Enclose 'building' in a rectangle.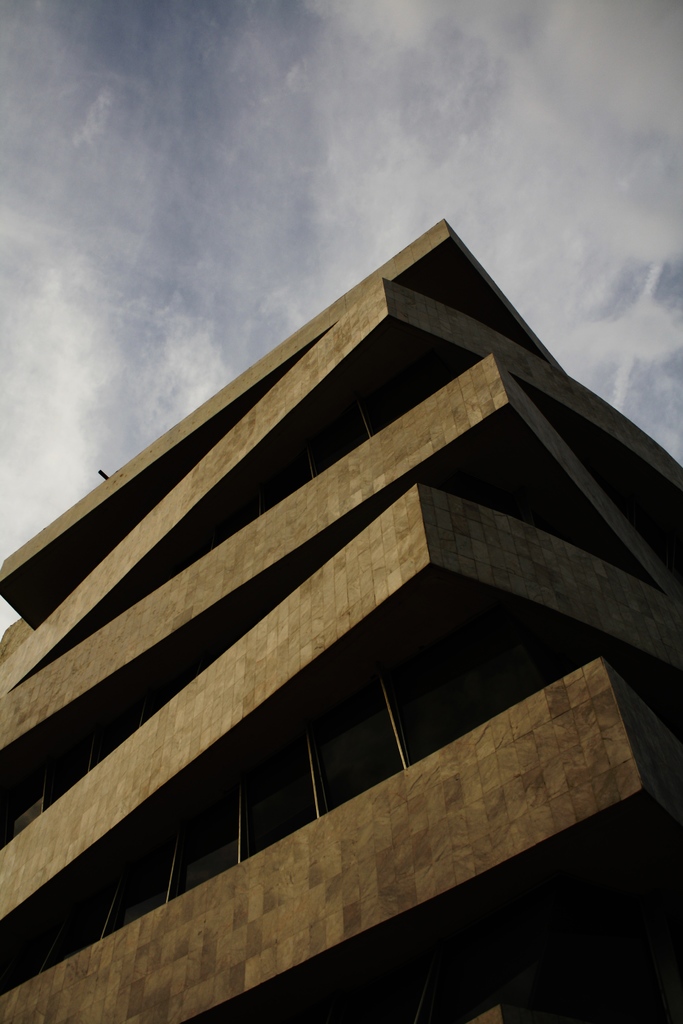
select_region(0, 220, 682, 1023).
